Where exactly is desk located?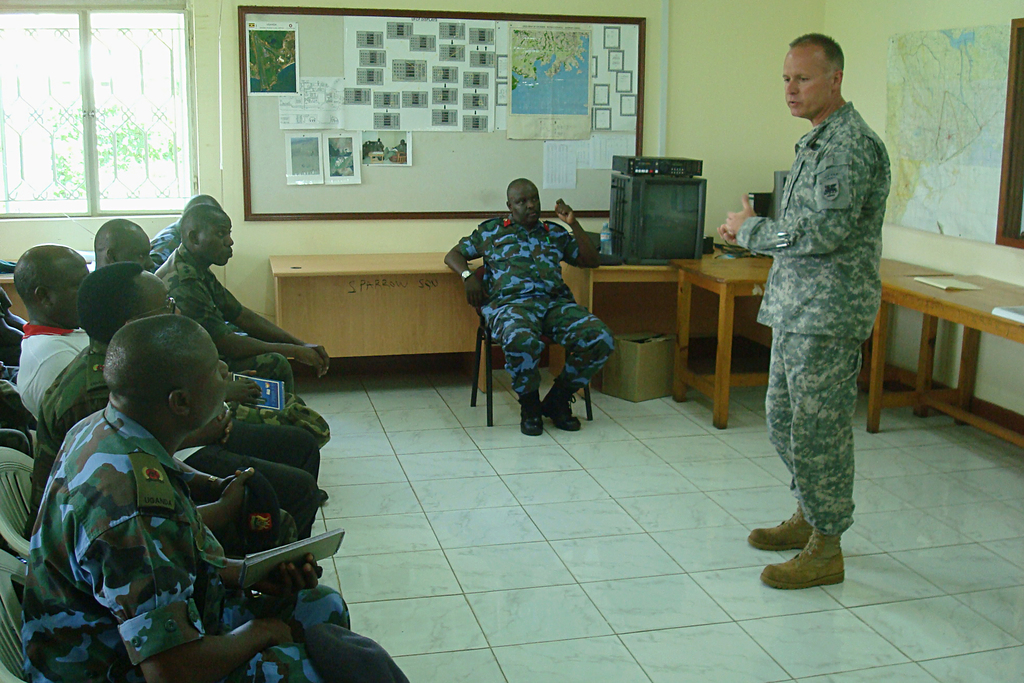
Its bounding box is <region>874, 276, 1021, 434</region>.
